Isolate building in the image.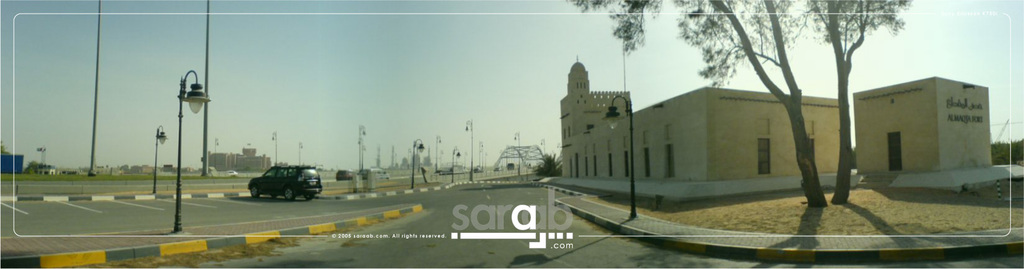
Isolated region: Rect(27, 165, 58, 177).
